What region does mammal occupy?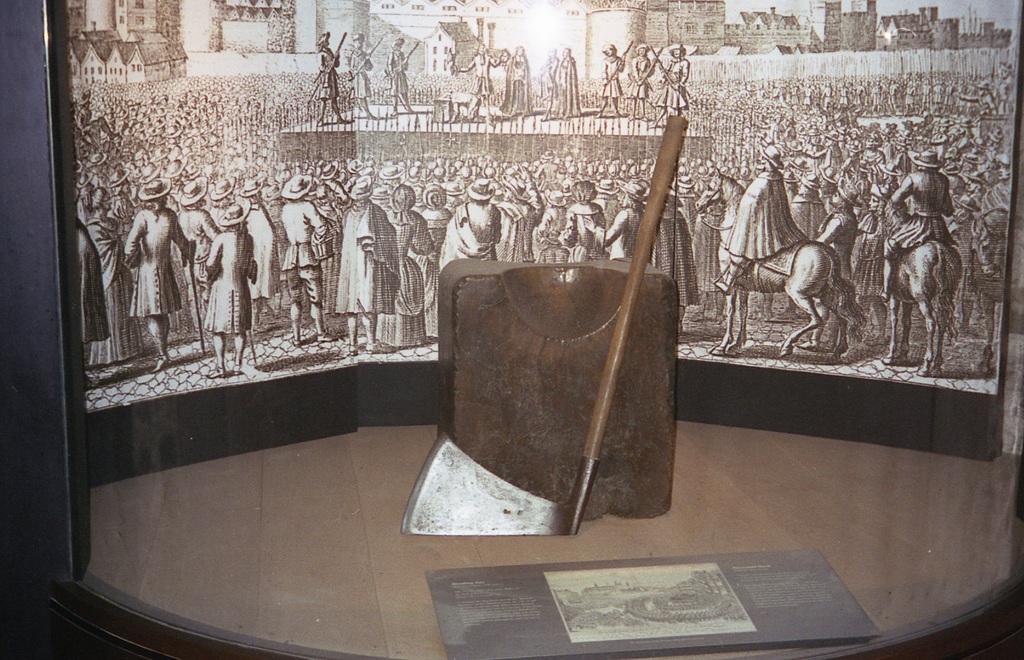
bbox(346, 31, 371, 118).
